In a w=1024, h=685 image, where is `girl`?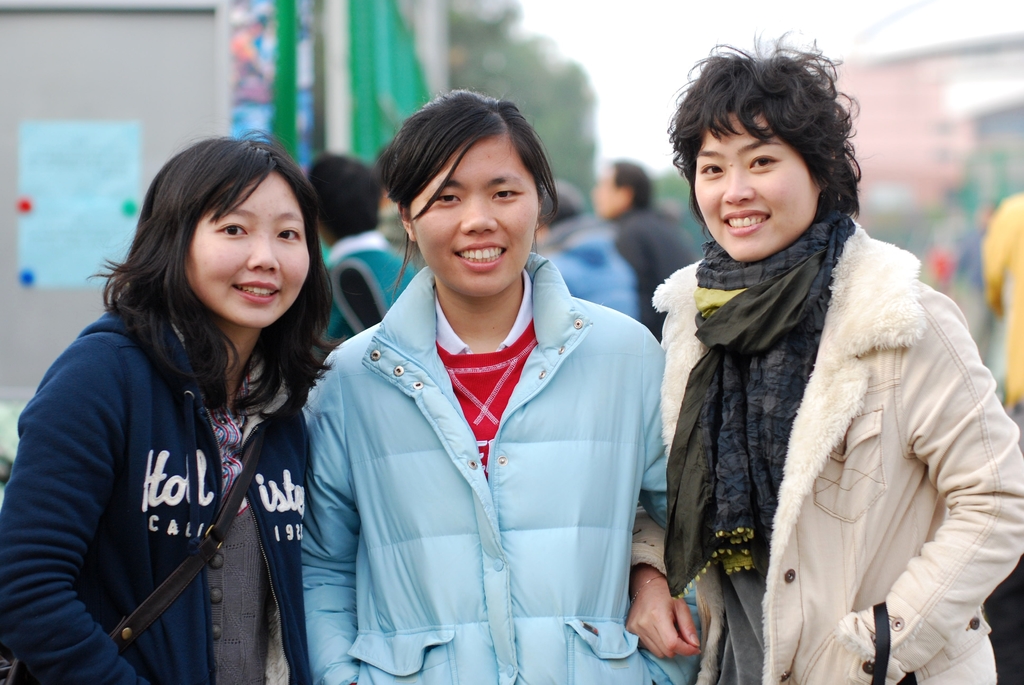
region(627, 35, 1023, 684).
